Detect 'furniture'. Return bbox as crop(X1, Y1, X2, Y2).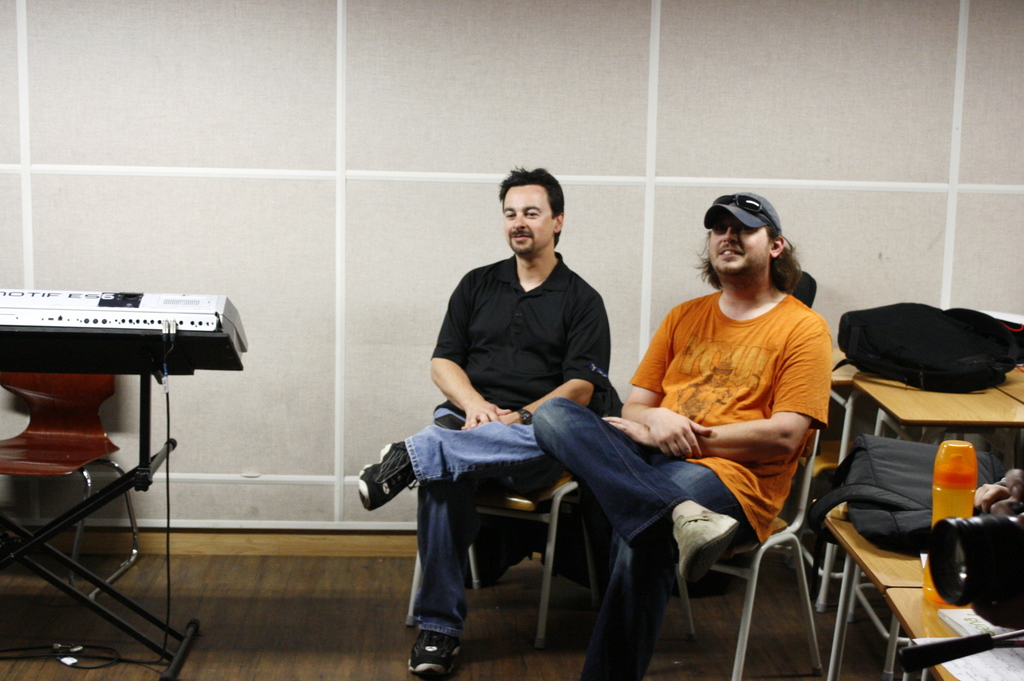
crop(824, 372, 1023, 677).
